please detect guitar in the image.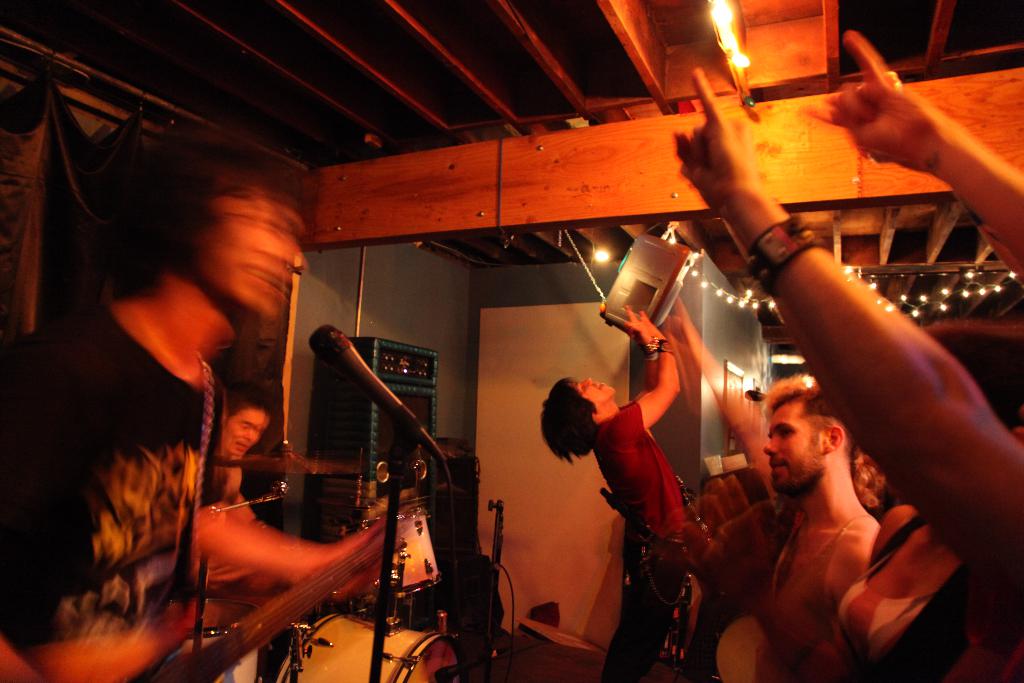
Rect(6, 491, 427, 682).
